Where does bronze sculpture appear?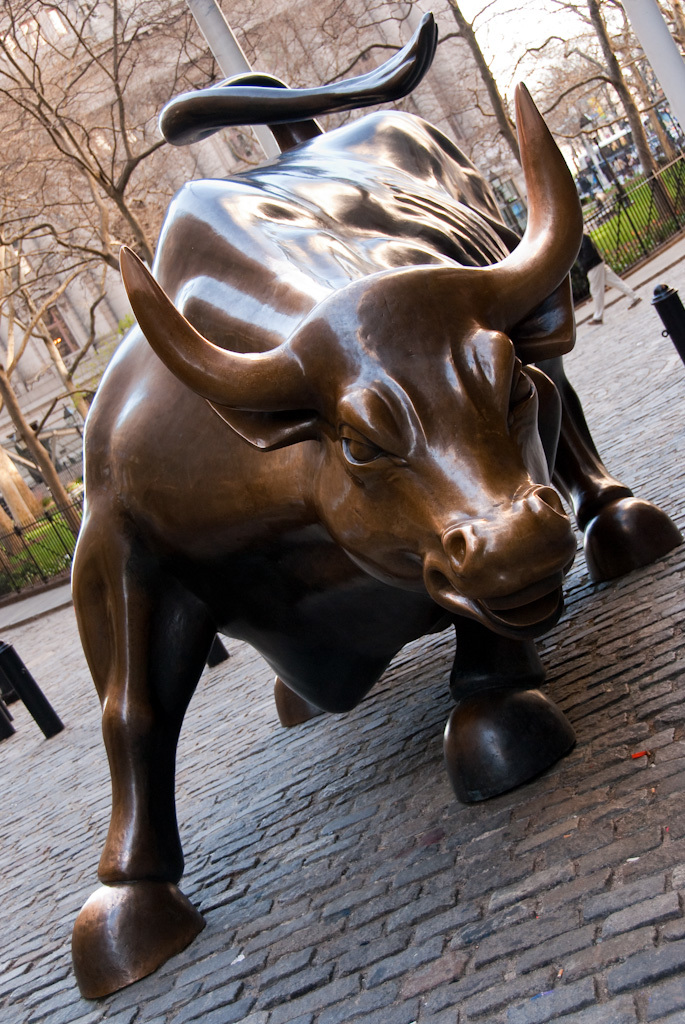
Appears at locate(72, 12, 682, 1001).
